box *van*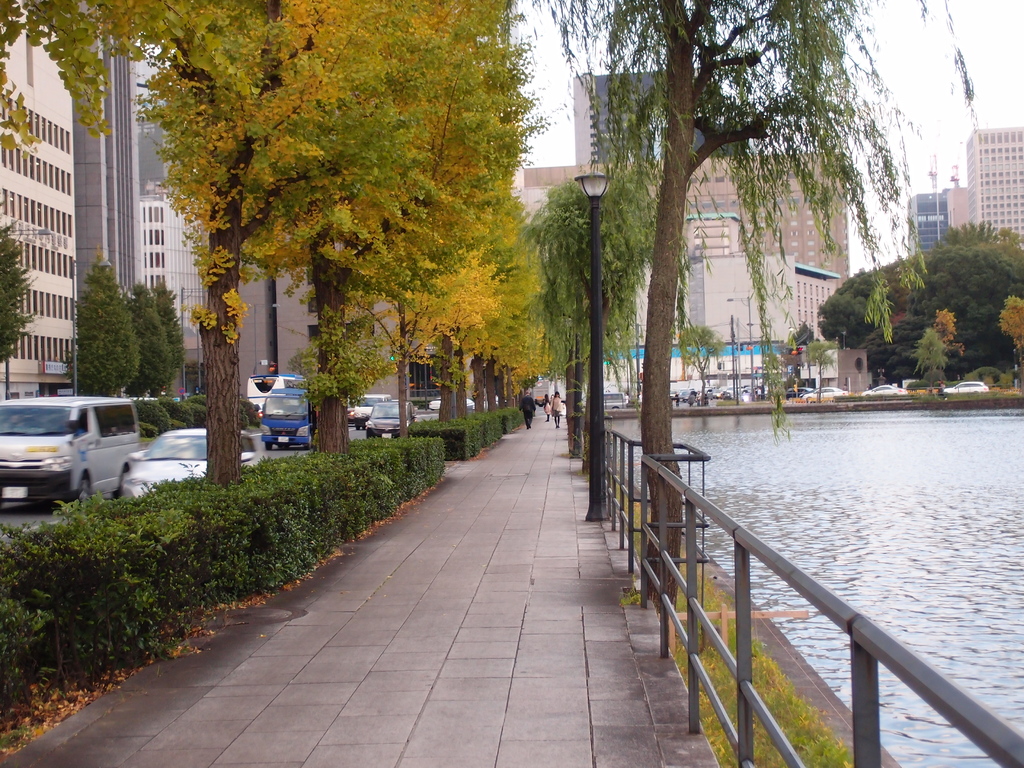
region(0, 396, 142, 506)
